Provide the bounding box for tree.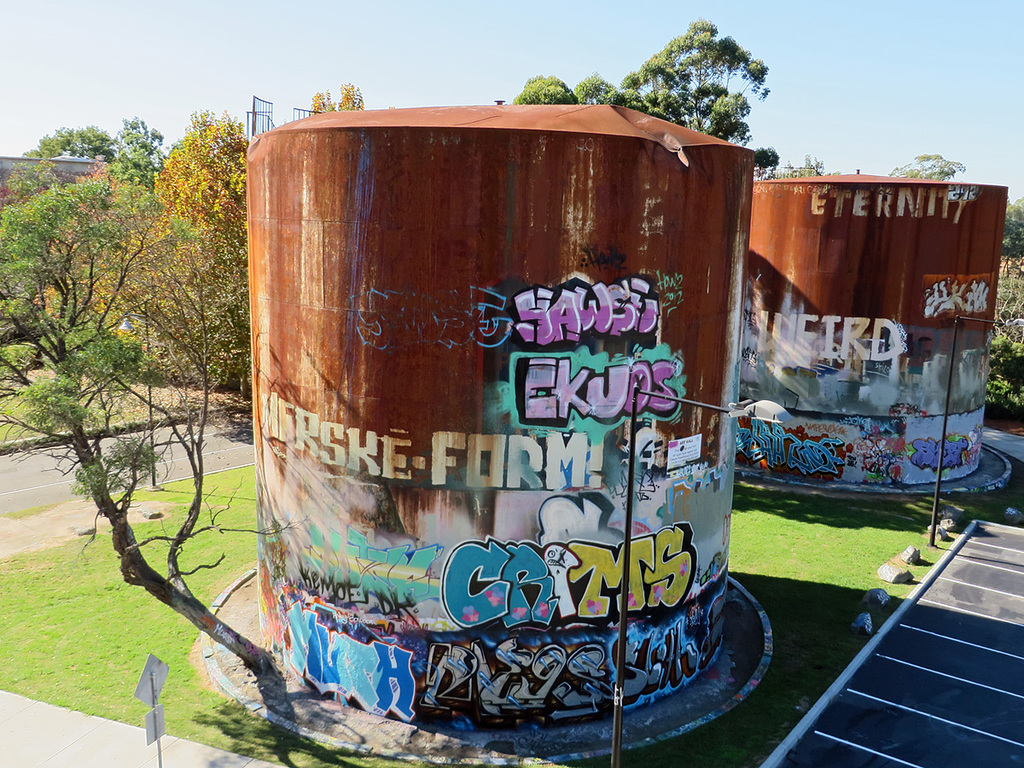
<region>748, 137, 777, 180</region>.
